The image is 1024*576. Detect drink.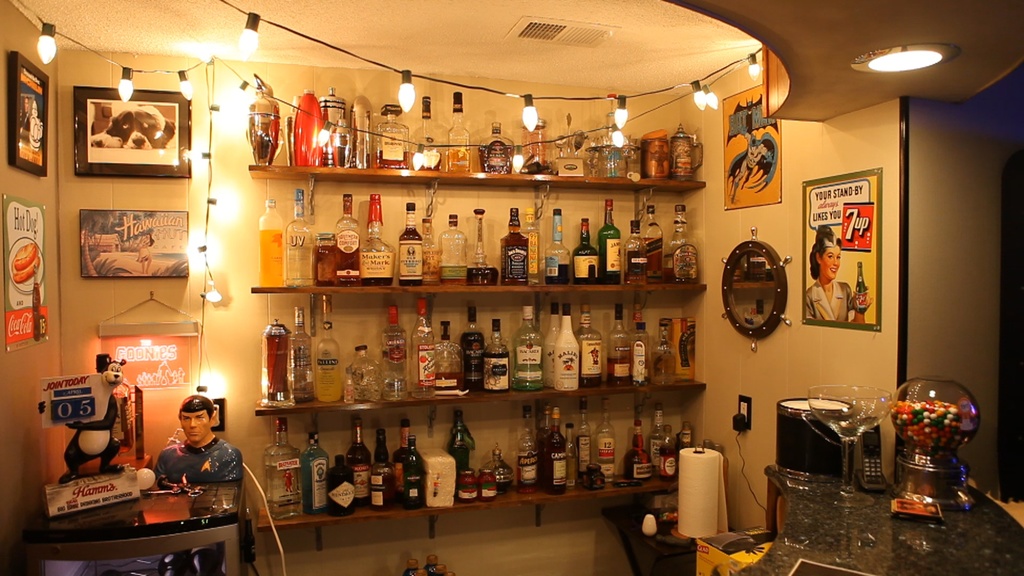
Detection: 650,321,676,386.
